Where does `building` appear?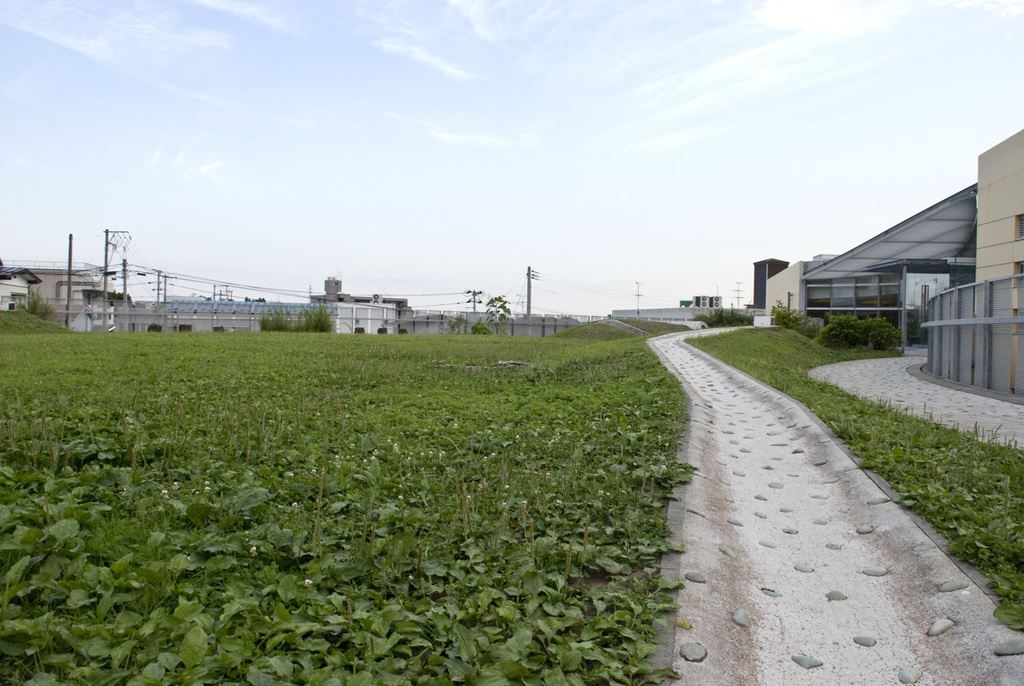
Appears at box=[0, 267, 38, 308].
